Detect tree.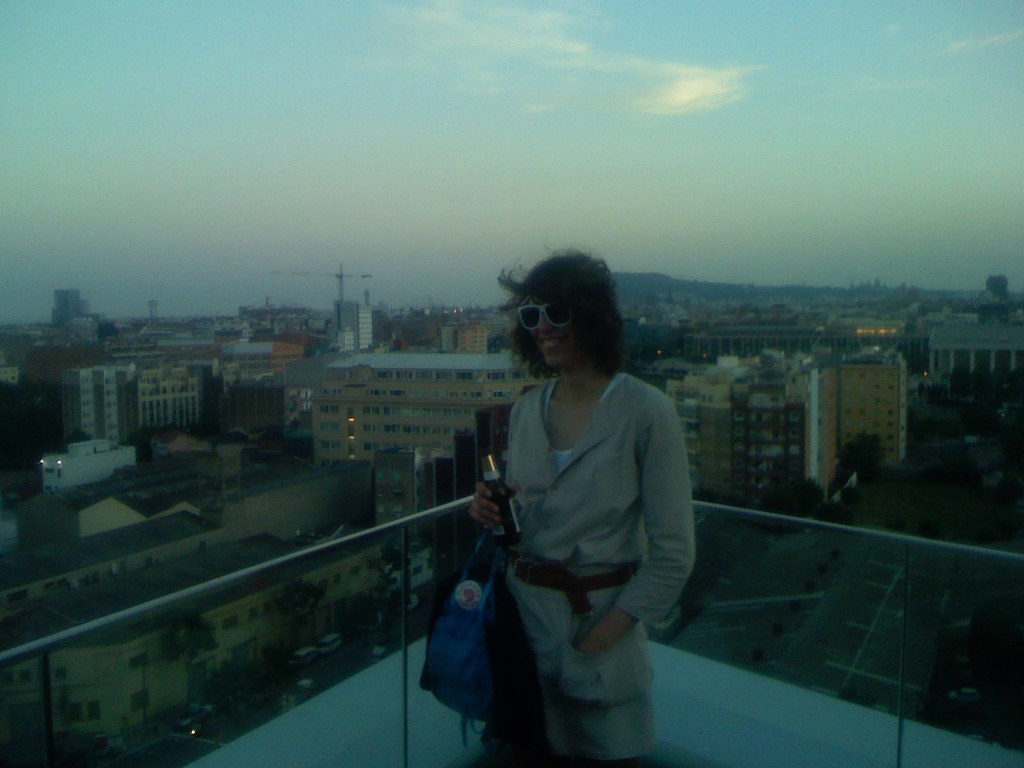
Detected at rect(278, 577, 328, 649).
